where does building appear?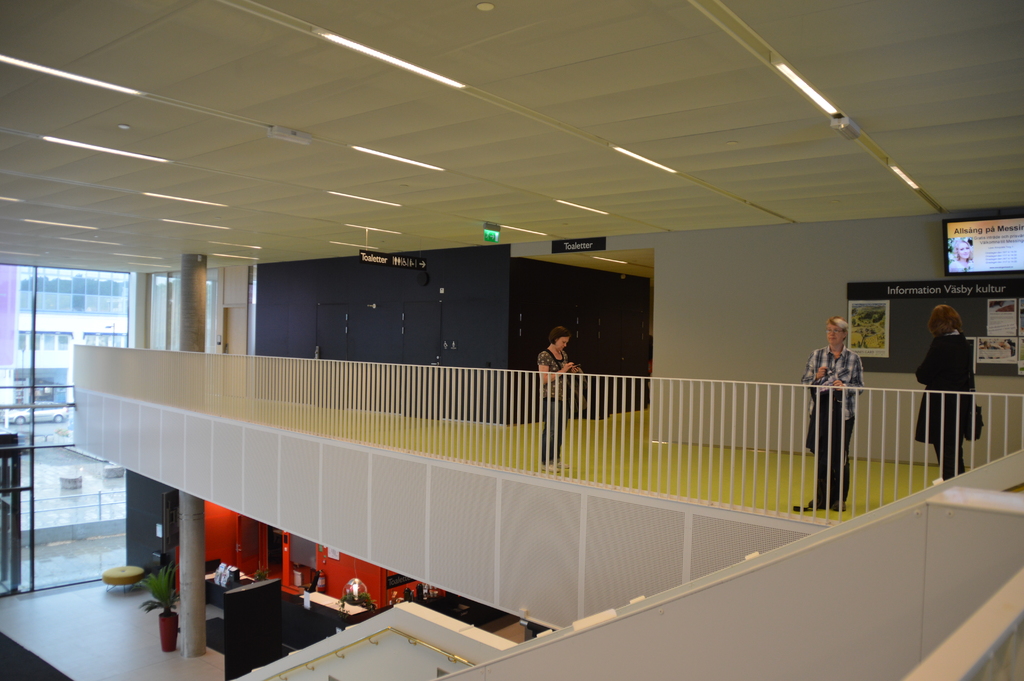
Appears at x1=0 y1=0 x2=1023 y2=680.
